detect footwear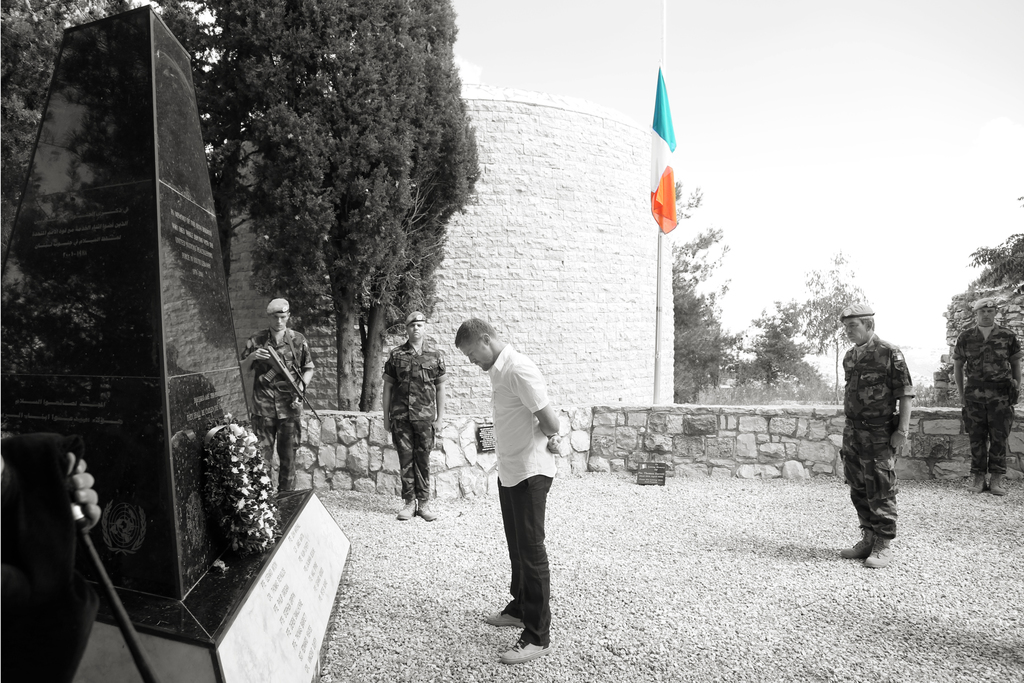
region(861, 536, 893, 570)
